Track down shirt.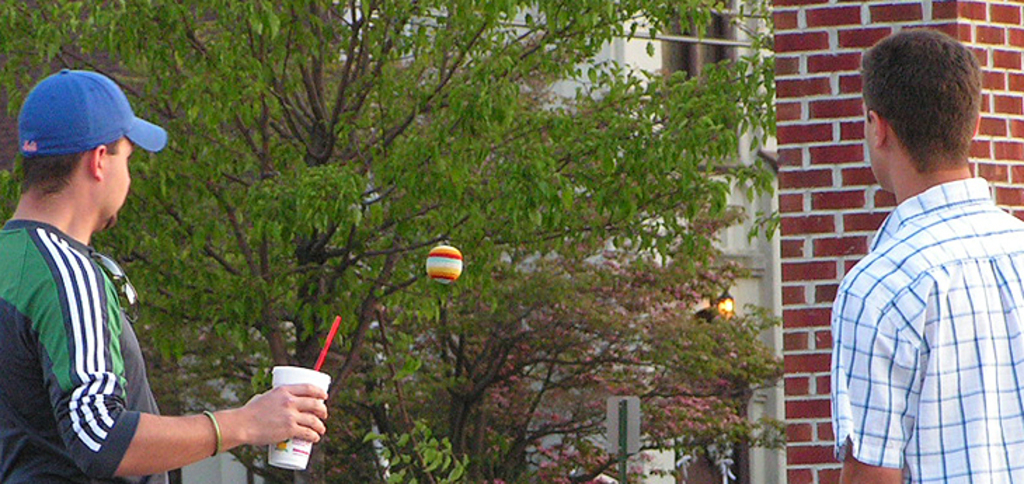
Tracked to (825,173,1023,481).
